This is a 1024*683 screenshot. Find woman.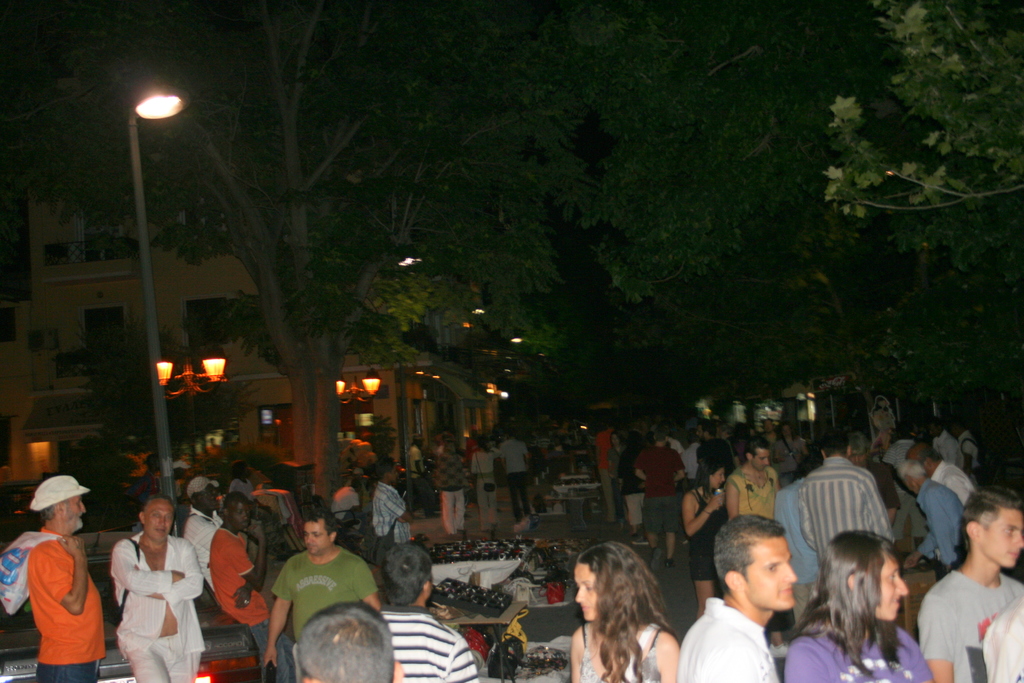
Bounding box: rect(566, 536, 683, 682).
